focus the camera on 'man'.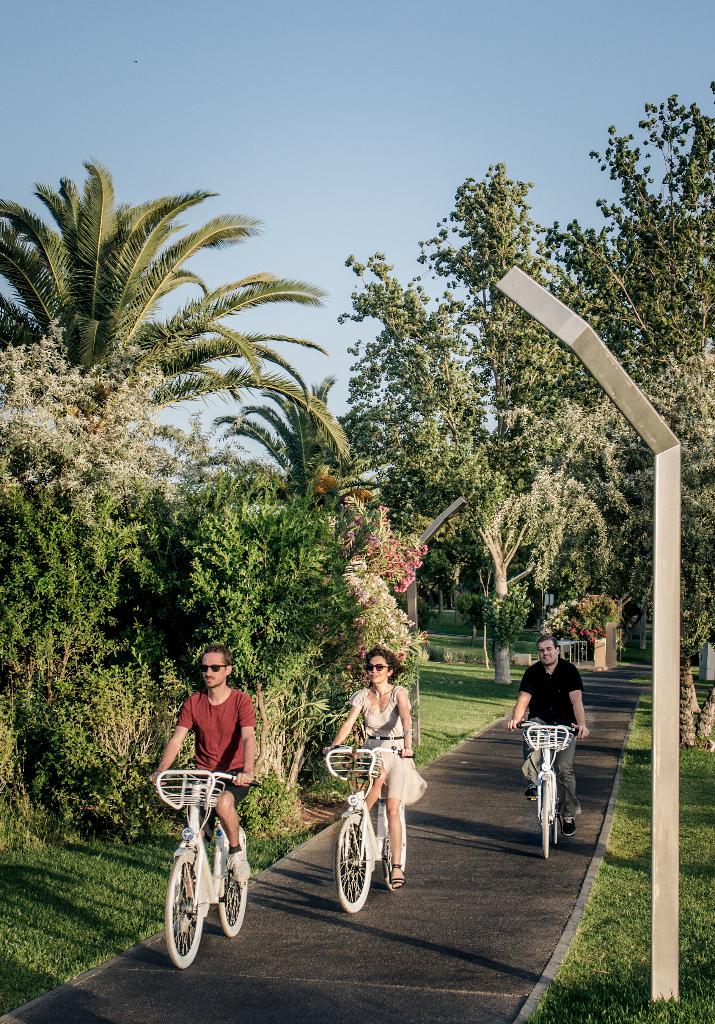
Focus region: box=[145, 645, 258, 884].
